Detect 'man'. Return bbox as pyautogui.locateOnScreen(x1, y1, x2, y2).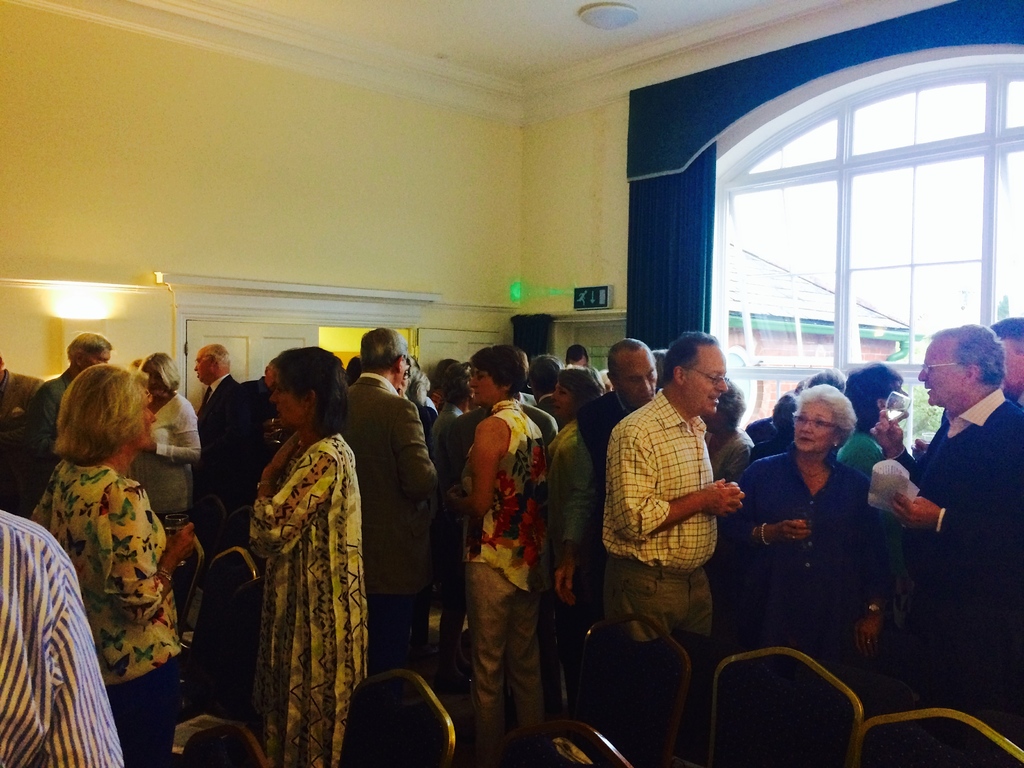
pyautogui.locateOnScreen(604, 332, 744, 659).
